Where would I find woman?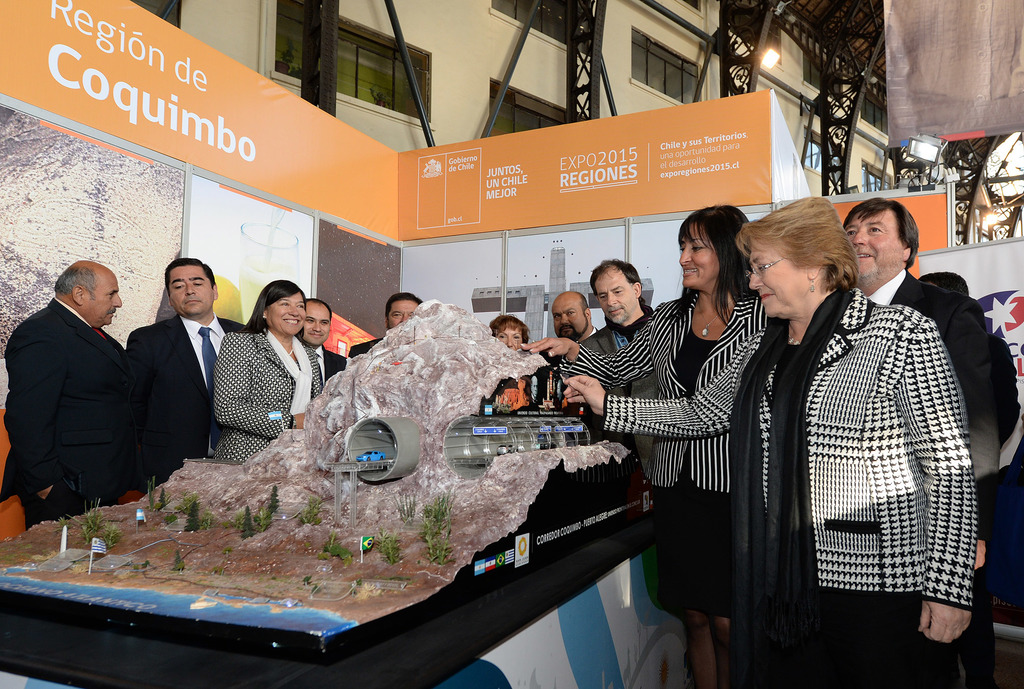
At left=524, top=204, right=767, bottom=688.
